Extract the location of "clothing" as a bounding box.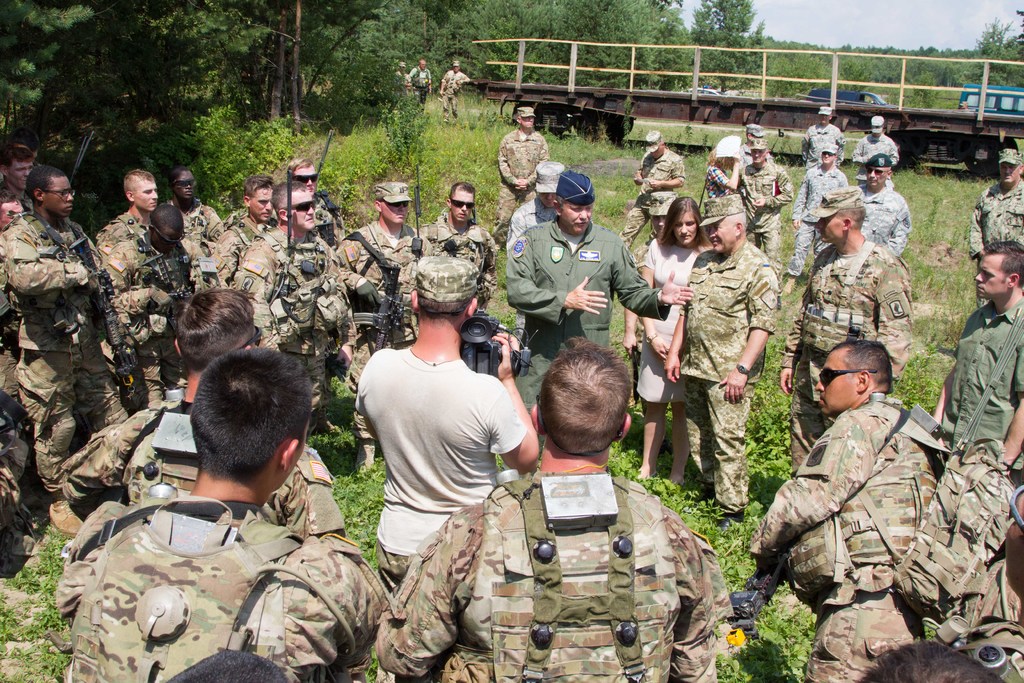
<box>214,213,278,290</box>.
